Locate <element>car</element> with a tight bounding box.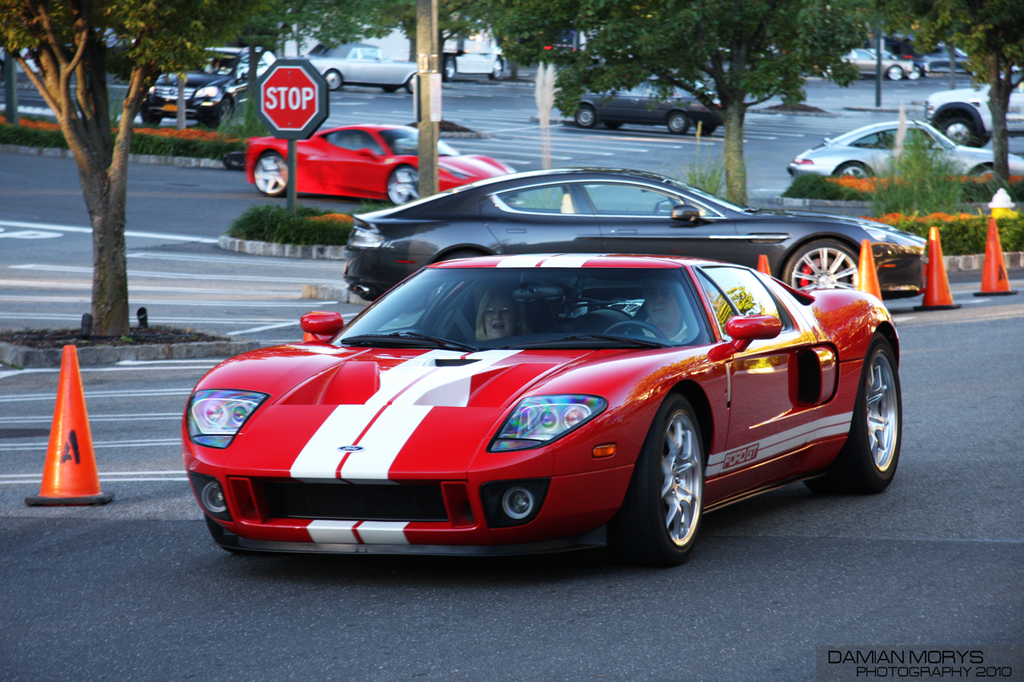
[left=434, top=27, right=507, bottom=86].
